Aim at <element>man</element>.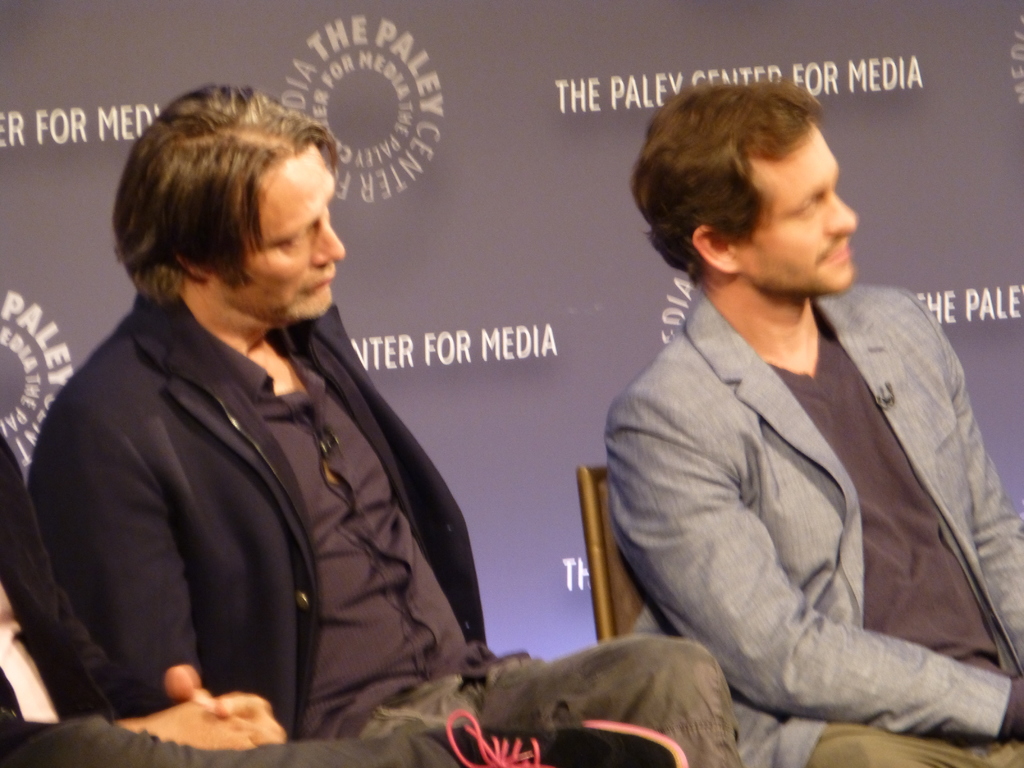
Aimed at [26, 77, 748, 767].
